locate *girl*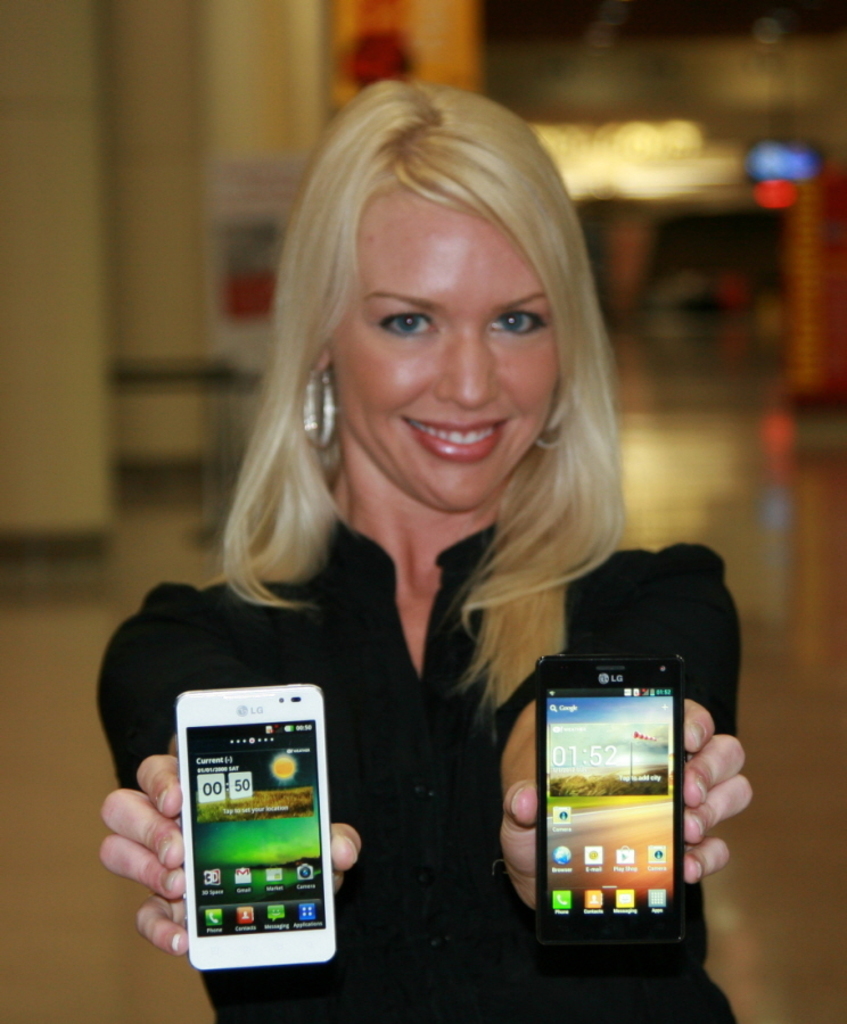
97 84 753 1023
